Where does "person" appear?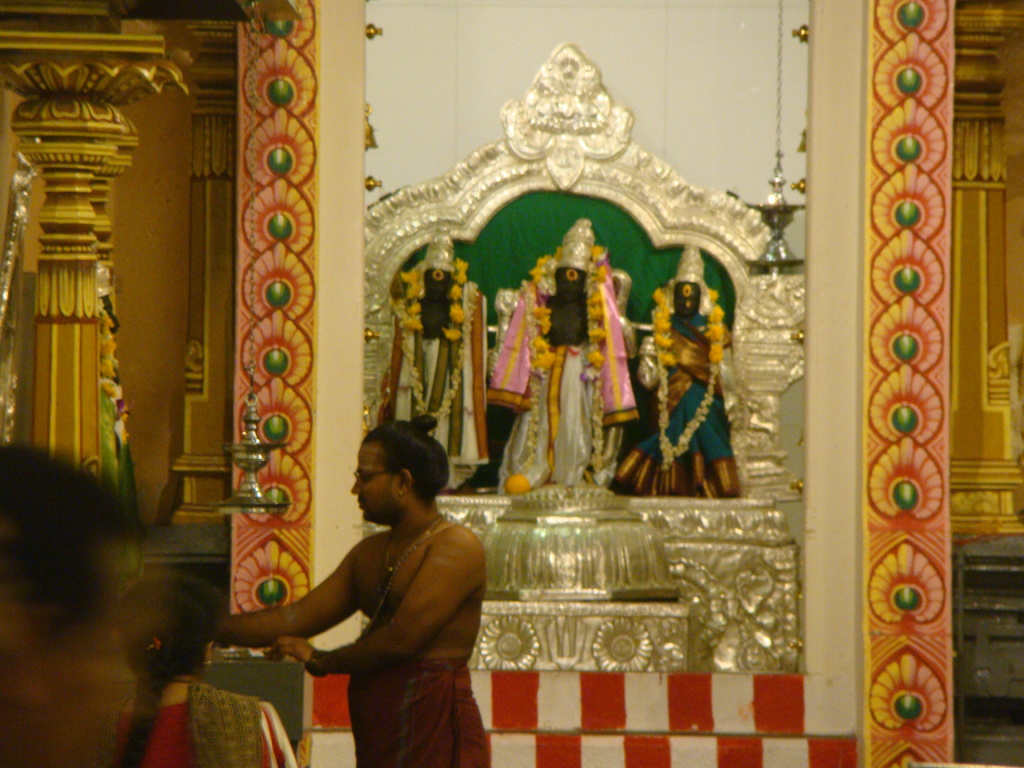
Appears at x1=639, y1=237, x2=741, y2=491.
